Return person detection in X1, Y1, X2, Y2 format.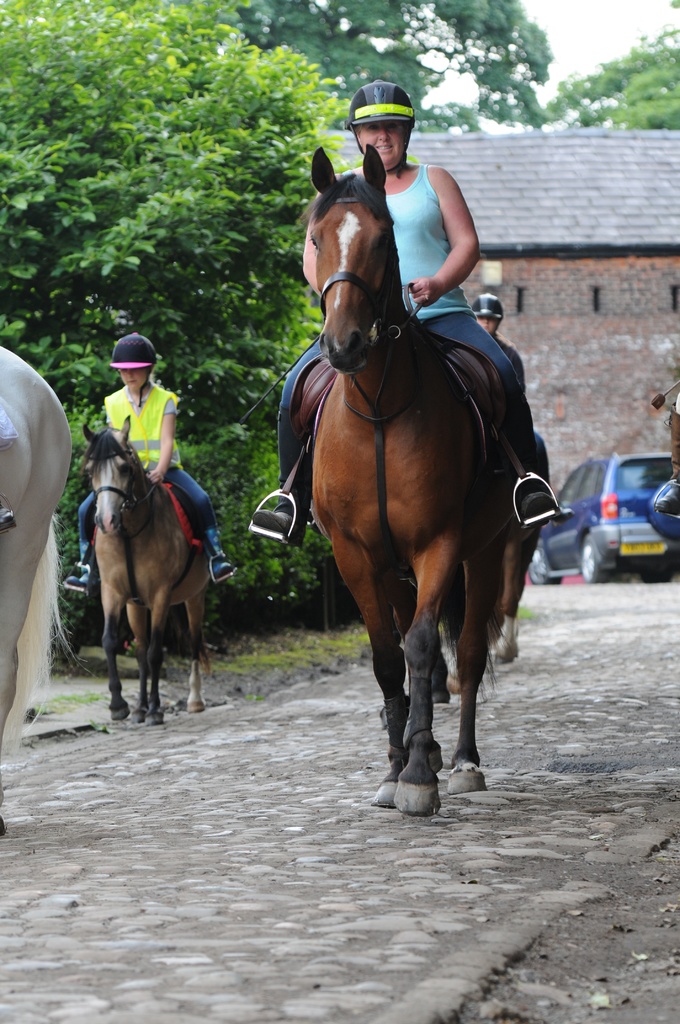
247, 123, 555, 536.
